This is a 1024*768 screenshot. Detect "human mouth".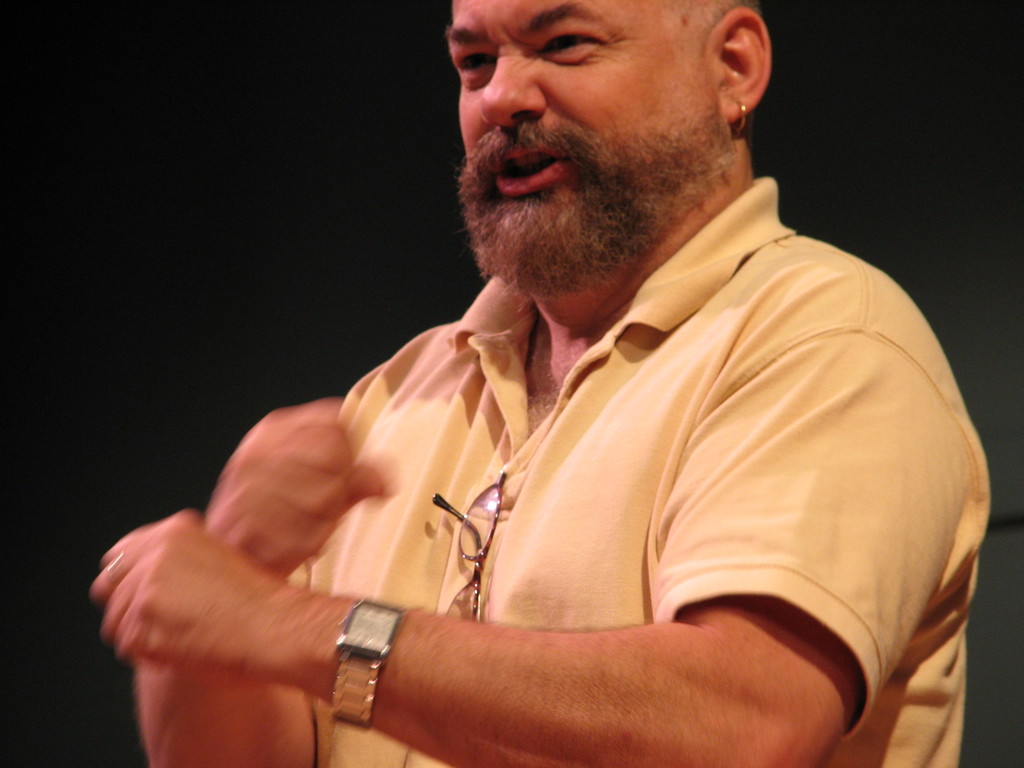
locate(487, 139, 584, 211).
